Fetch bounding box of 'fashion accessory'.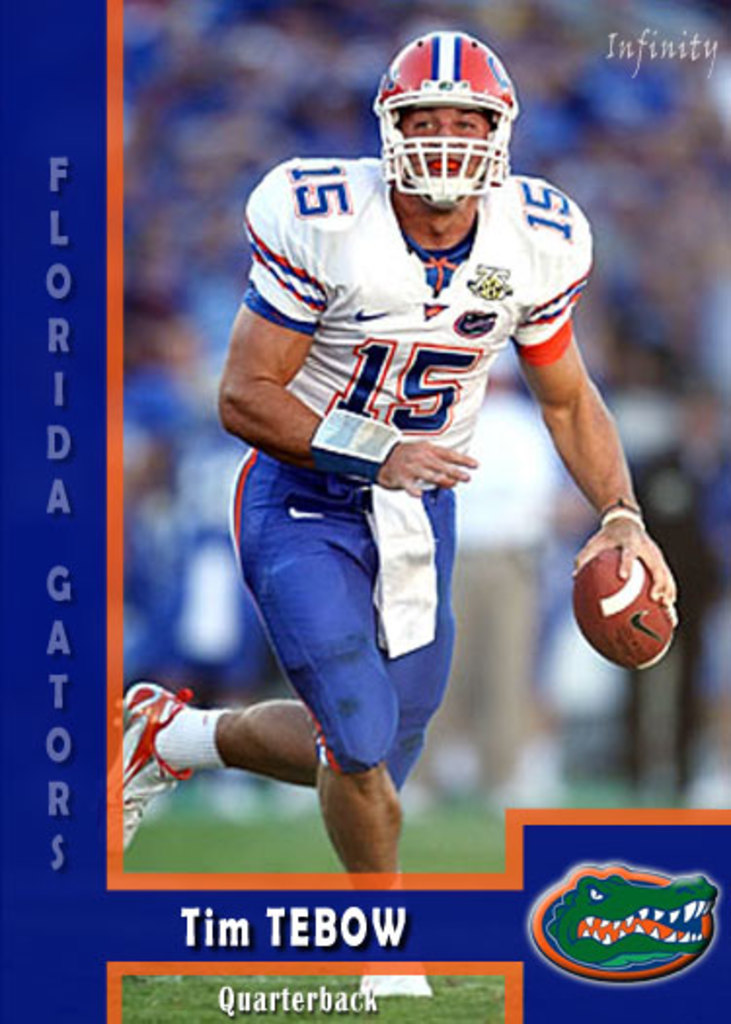
Bbox: box=[127, 679, 193, 852].
